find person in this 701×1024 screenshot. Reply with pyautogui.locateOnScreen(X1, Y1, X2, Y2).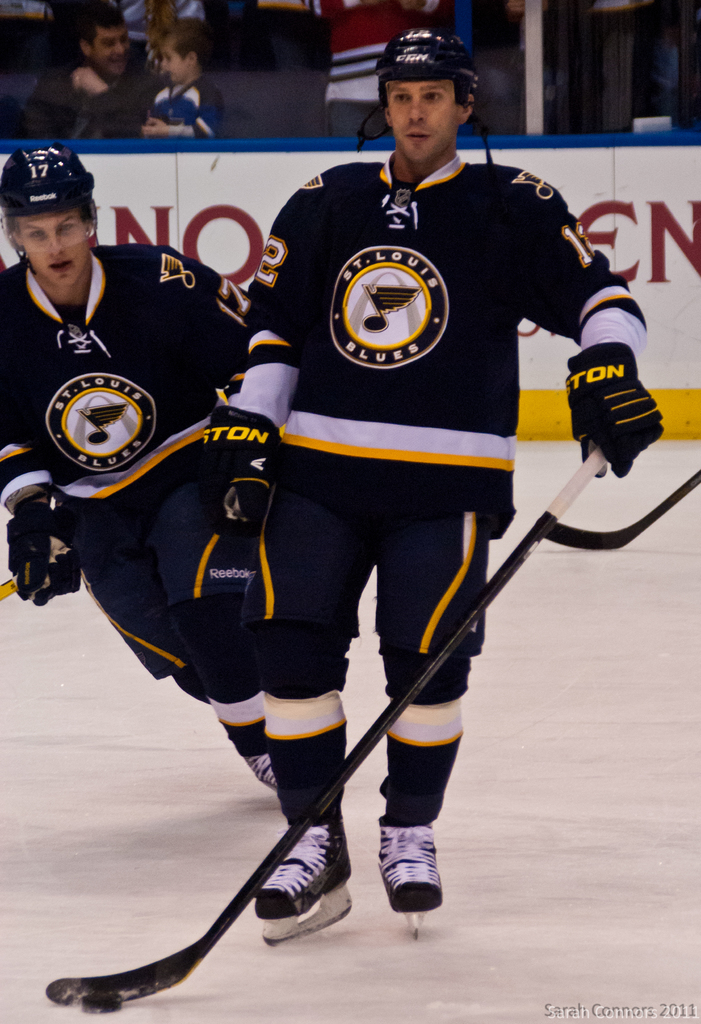
pyautogui.locateOnScreen(308, 0, 450, 139).
